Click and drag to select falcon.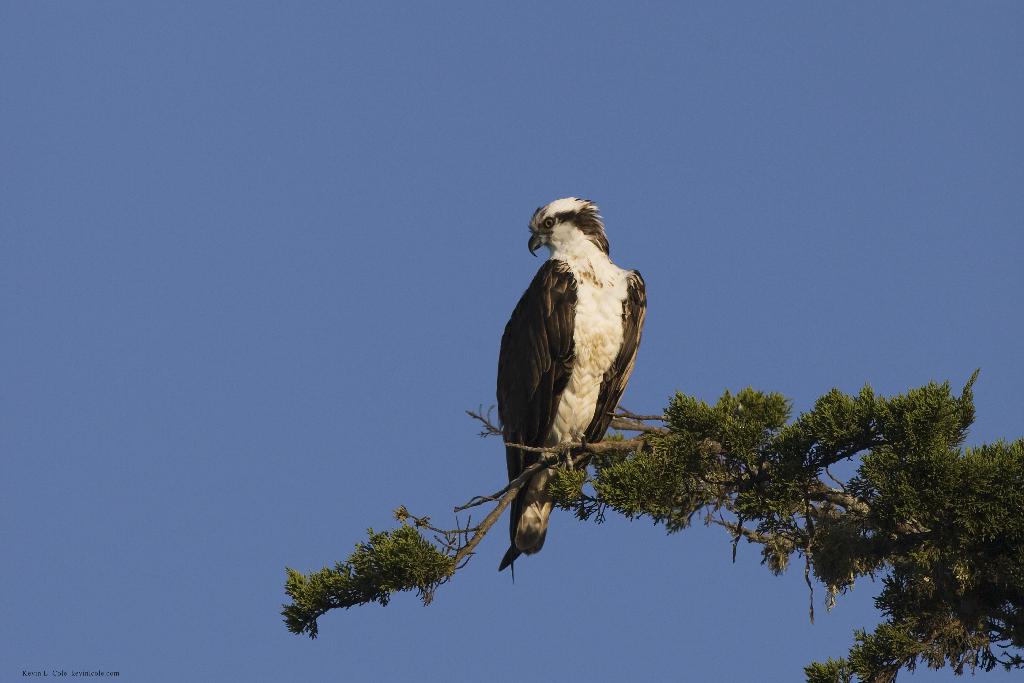
Selection: <region>490, 190, 649, 575</region>.
